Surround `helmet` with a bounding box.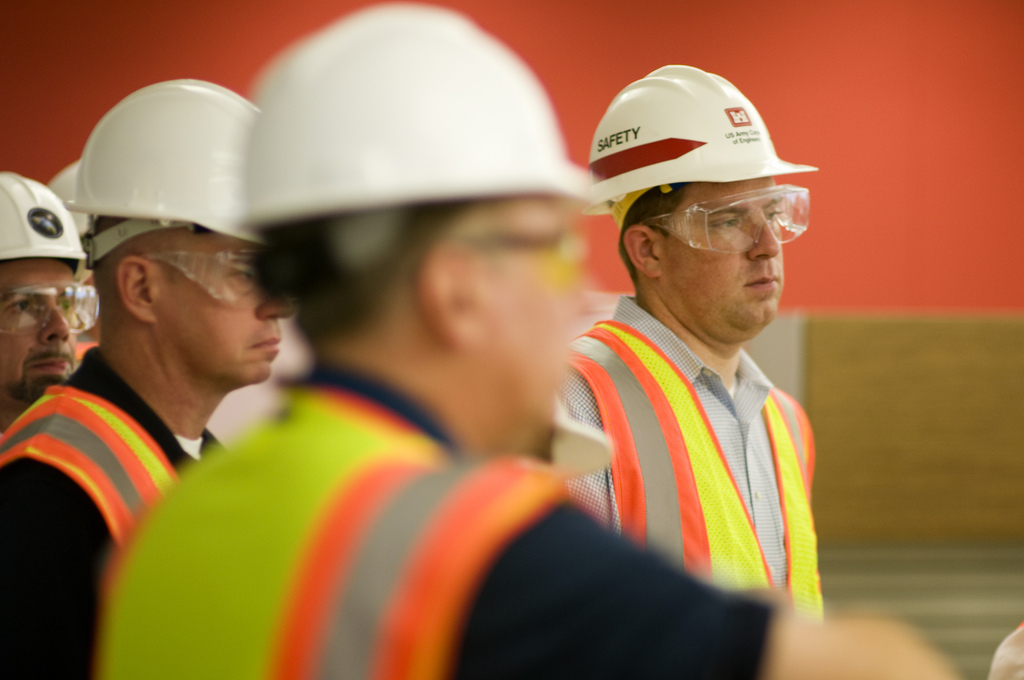
l=581, t=63, r=818, b=230.
